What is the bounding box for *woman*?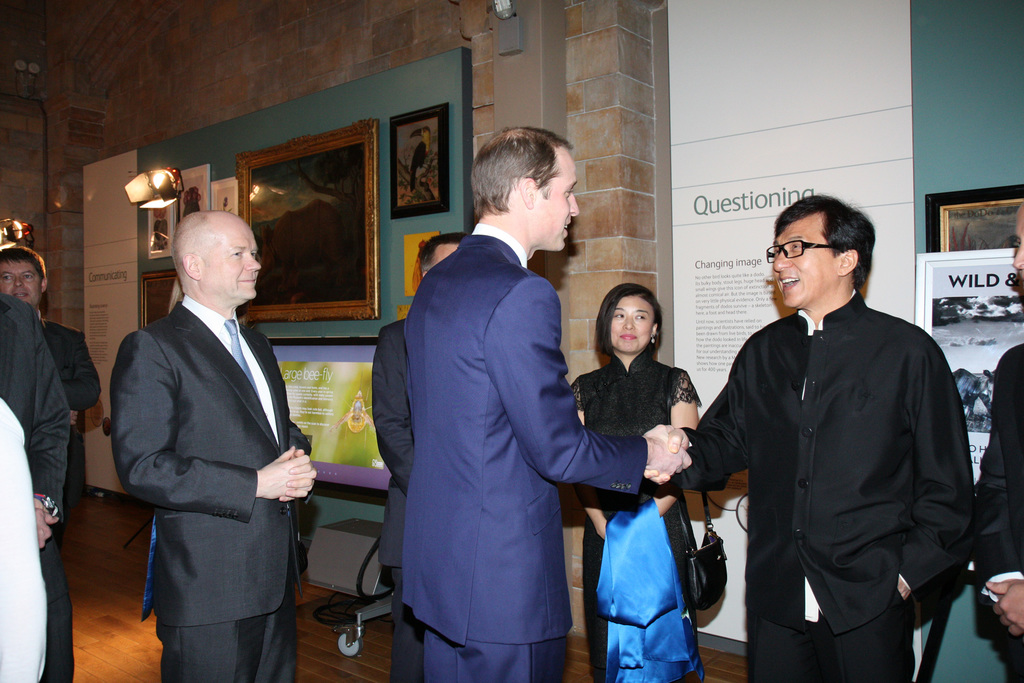
[575, 265, 726, 666].
